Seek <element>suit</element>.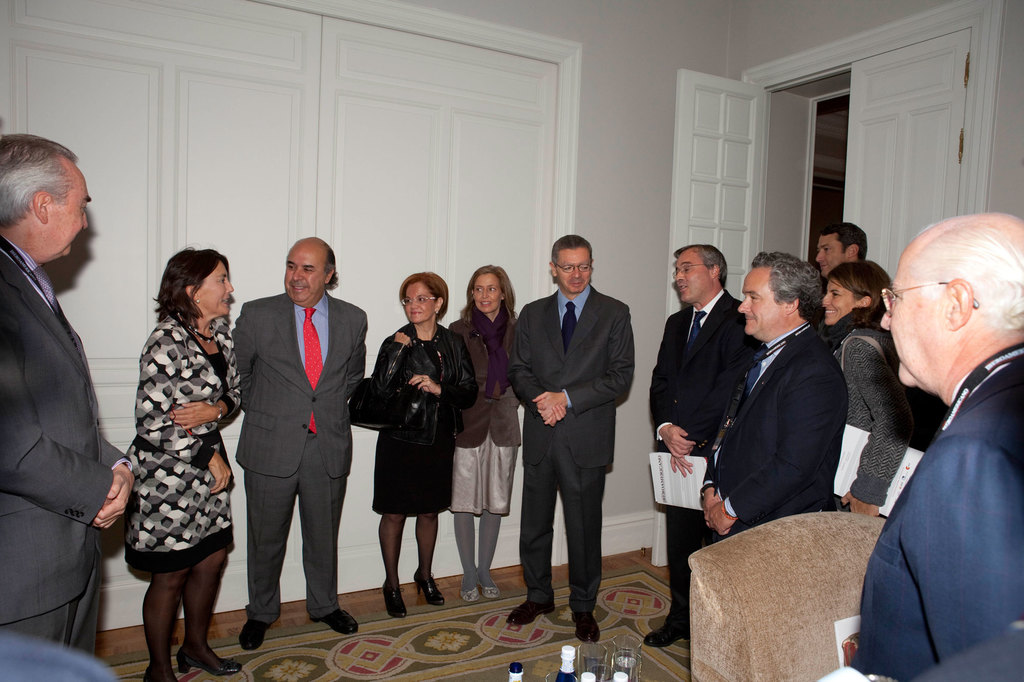
(x1=1, y1=239, x2=129, y2=656).
